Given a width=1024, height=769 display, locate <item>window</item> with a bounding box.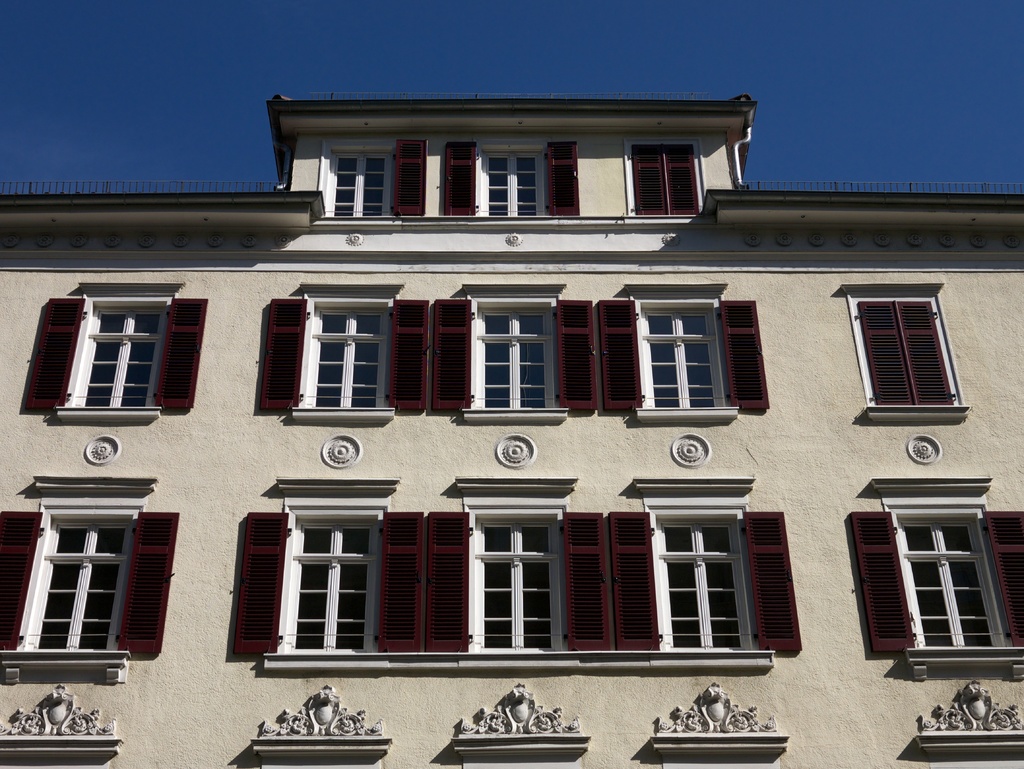
Located: <region>326, 154, 392, 214</region>.
